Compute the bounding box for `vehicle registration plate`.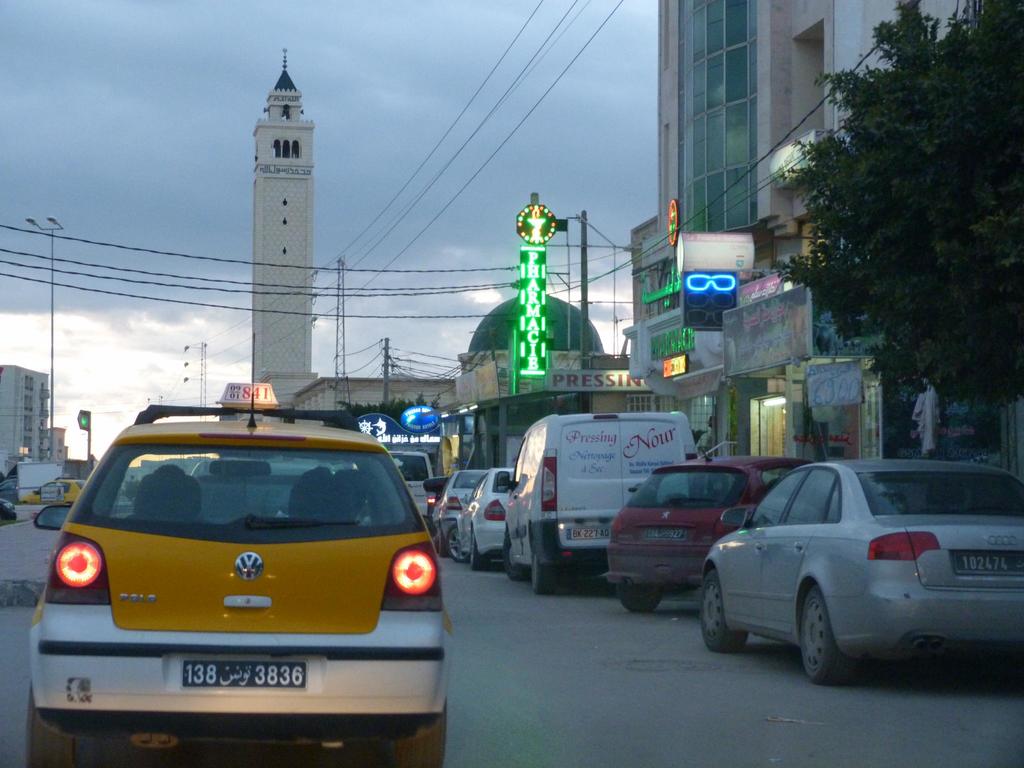
<bbox>184, 658, 306, 689</bbox>.
